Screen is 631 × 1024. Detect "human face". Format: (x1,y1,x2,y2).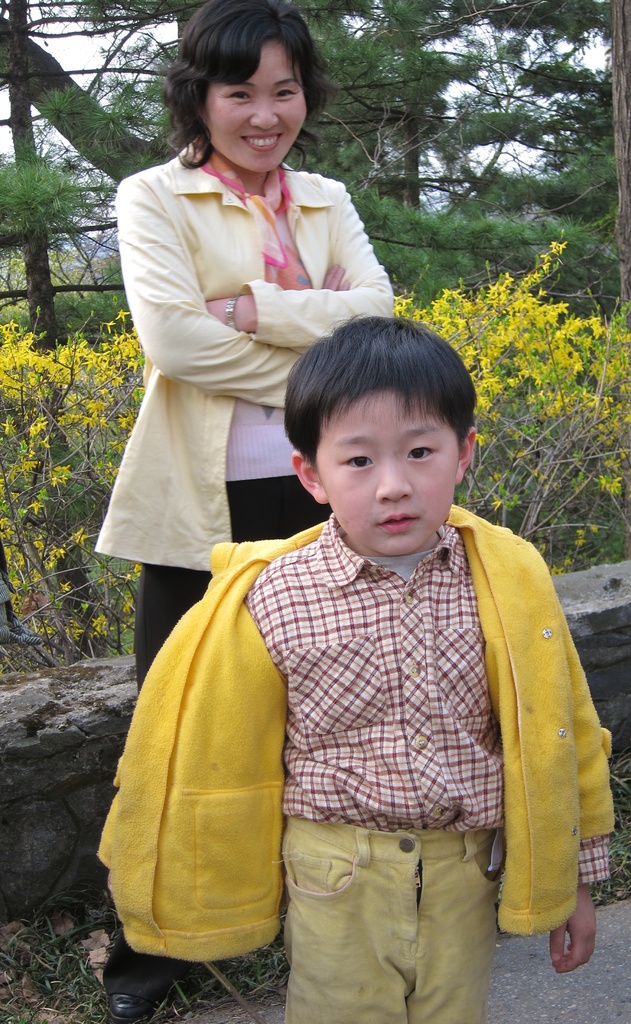
(314,397,461,556).
